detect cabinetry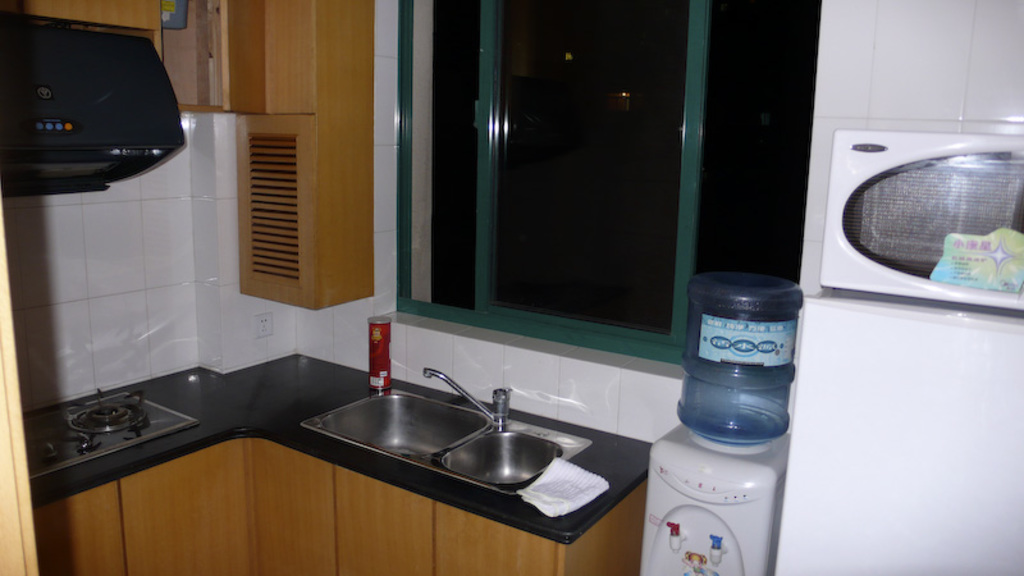
[334,468,436,573]
